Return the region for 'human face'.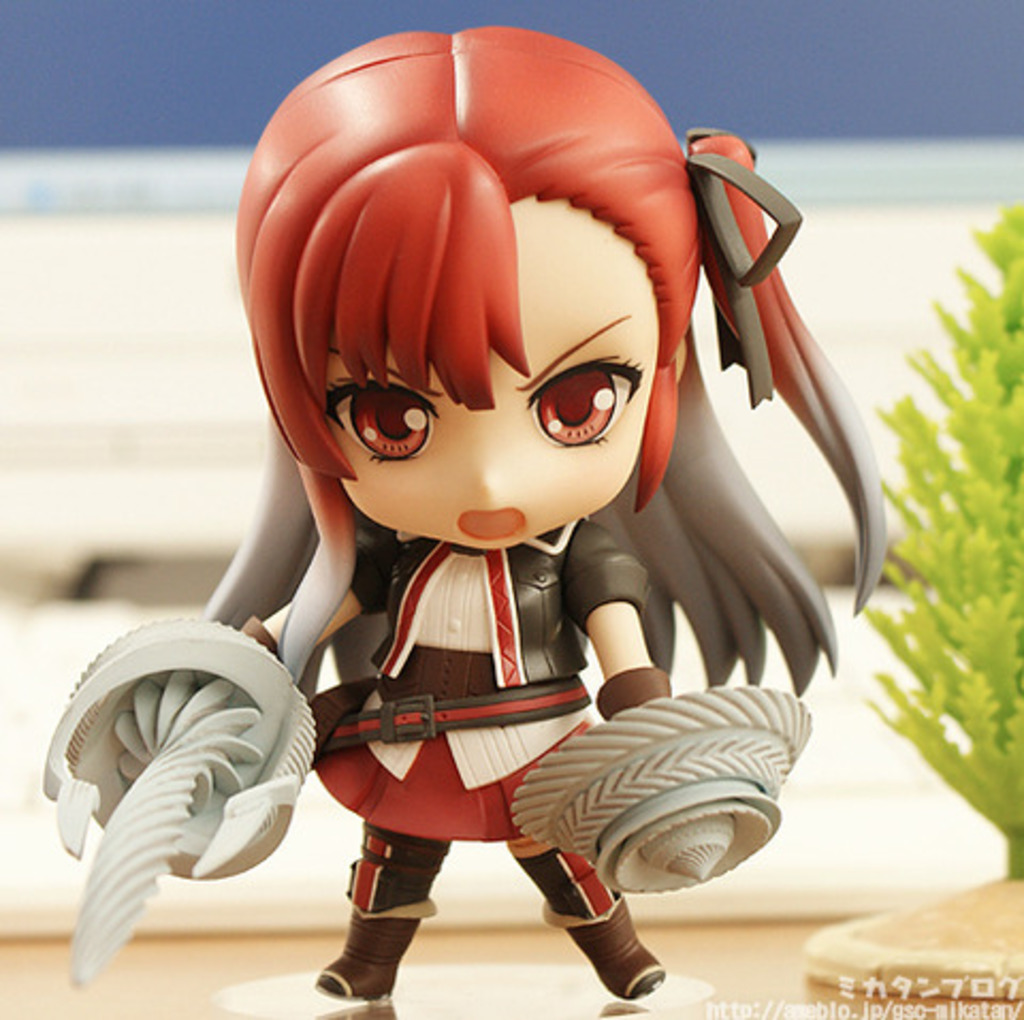
337/201/659/551.
